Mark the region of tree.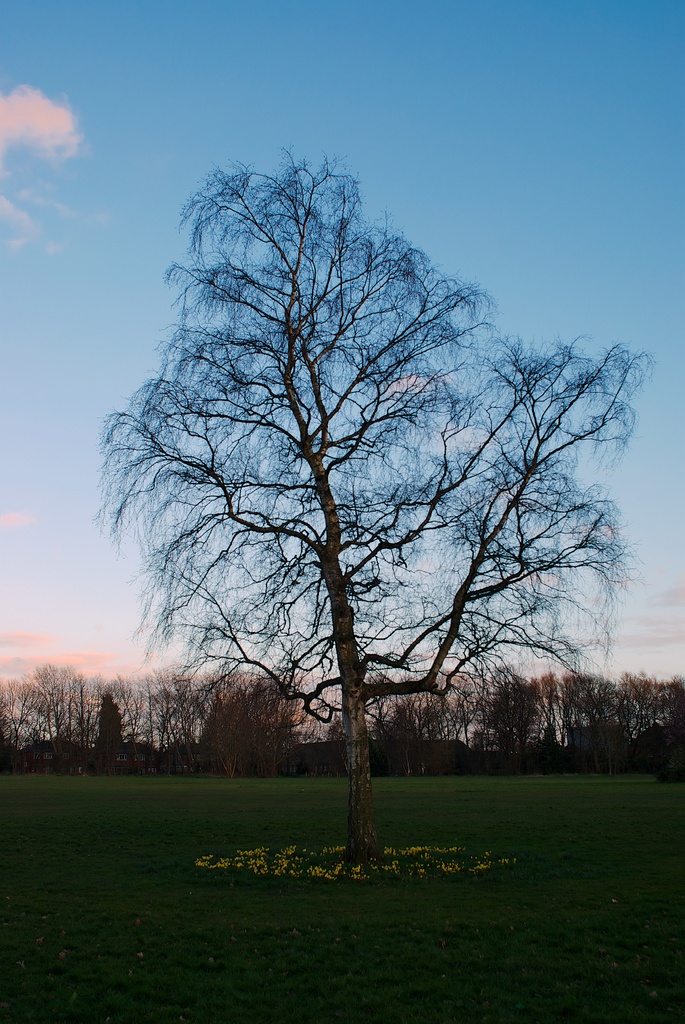
Region: pyautogui.locateOnScreen(97, 135, 662, 867).
